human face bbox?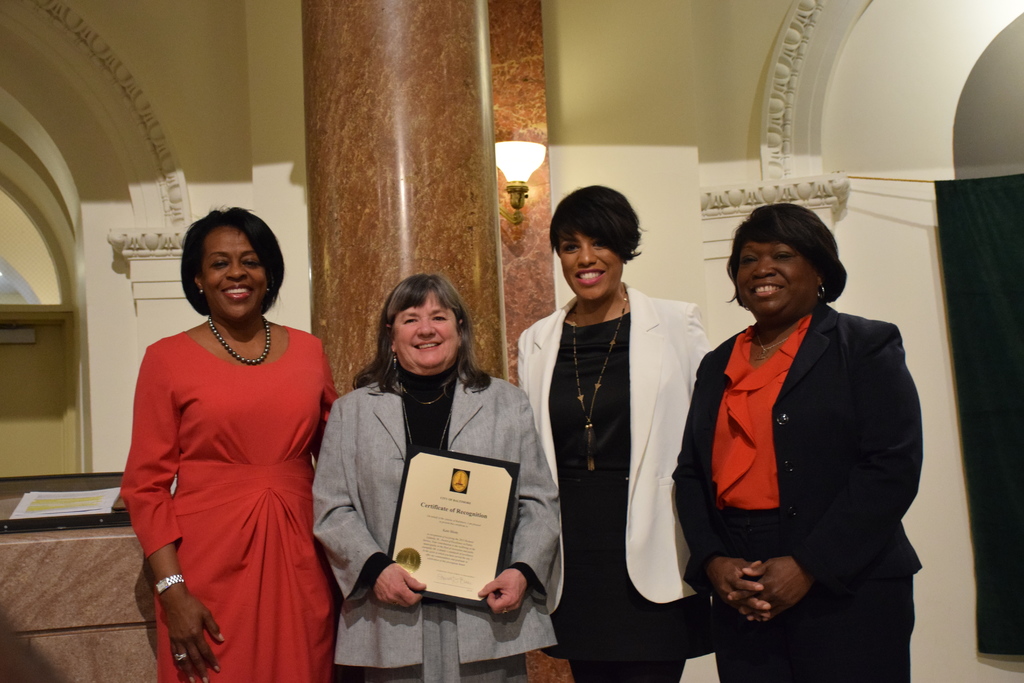
[x1=202, y1=222, x2=273, y2=322]
